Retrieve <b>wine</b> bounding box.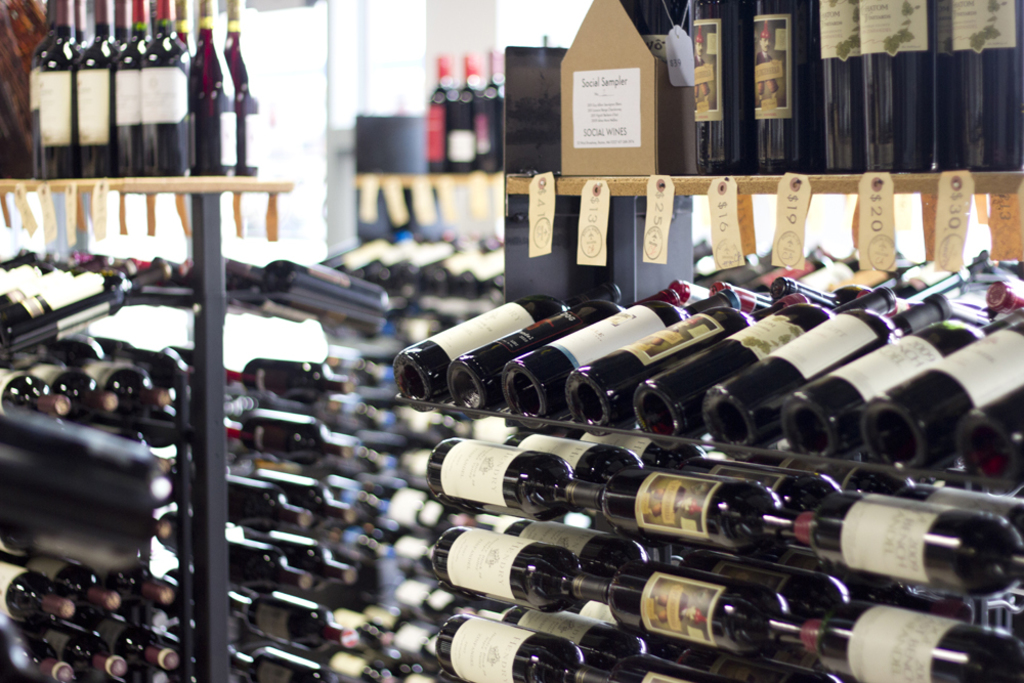
Bounding box: (x1=895, y1=481, x2=1023, y2=542).
